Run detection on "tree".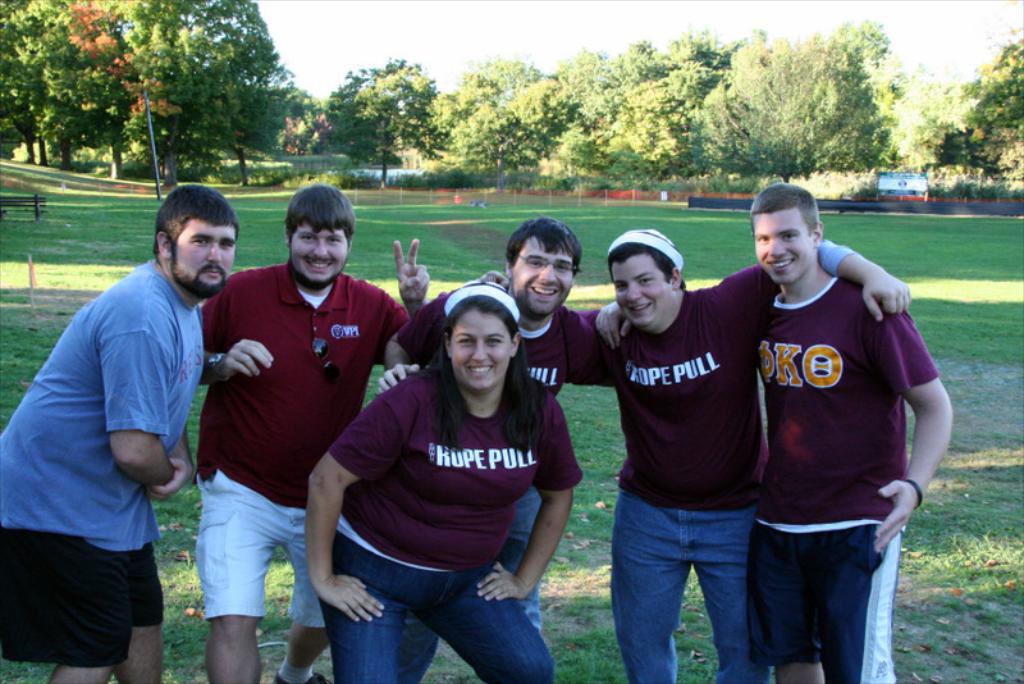
Result: Rect(517, 79, 573, 132).
